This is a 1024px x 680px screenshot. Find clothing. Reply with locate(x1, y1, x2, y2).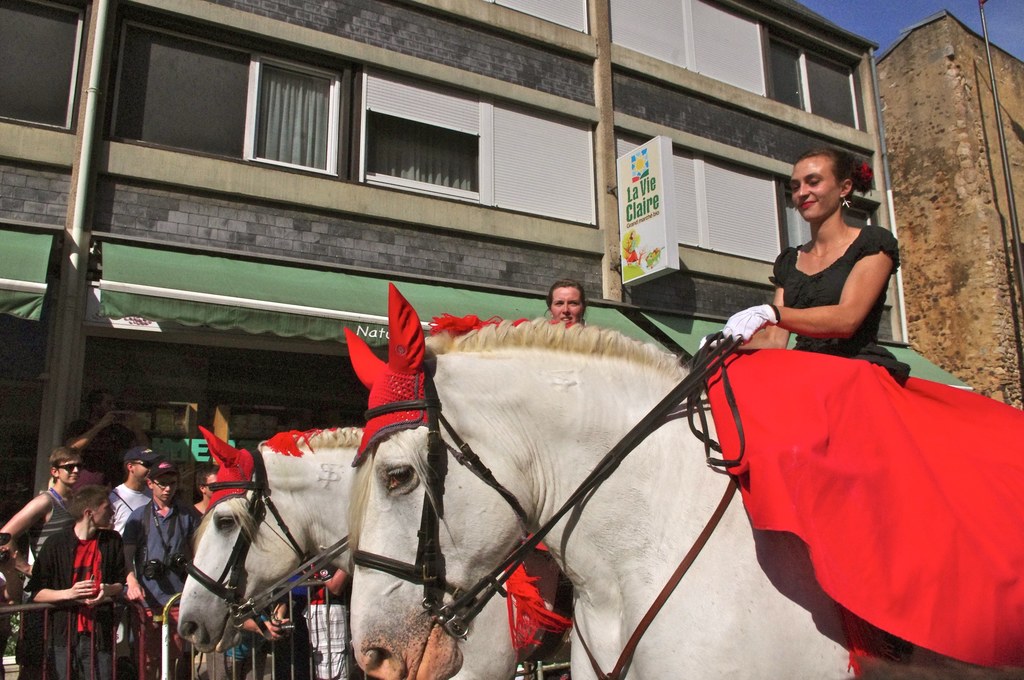
locate(110, 487, 147, 539).
